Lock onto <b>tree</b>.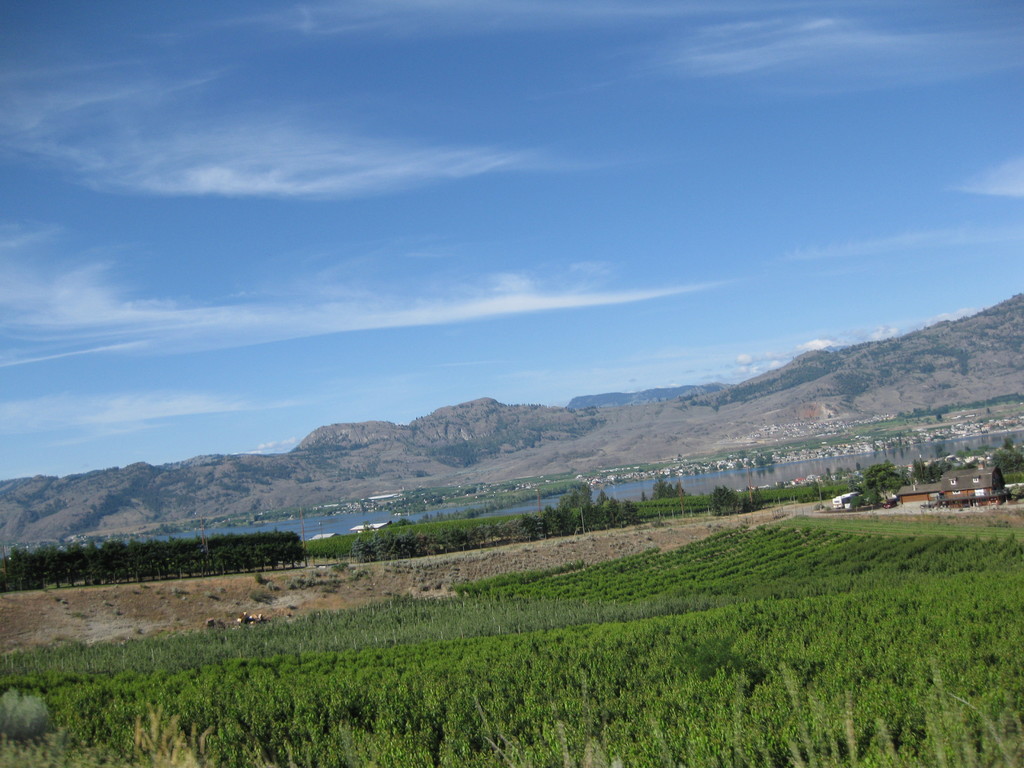
Locked: left=987, top=440, right=1023, bottom=474.
